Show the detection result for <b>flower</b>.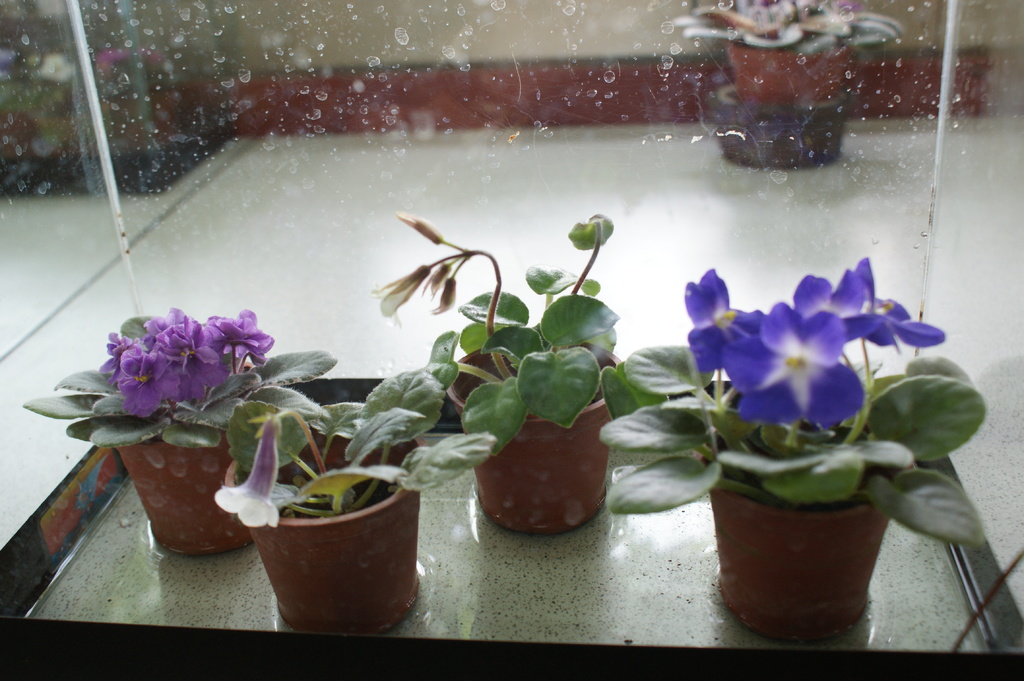
{"x1": 216, "y1": 419, "x2": 278, "y2": 531}.
